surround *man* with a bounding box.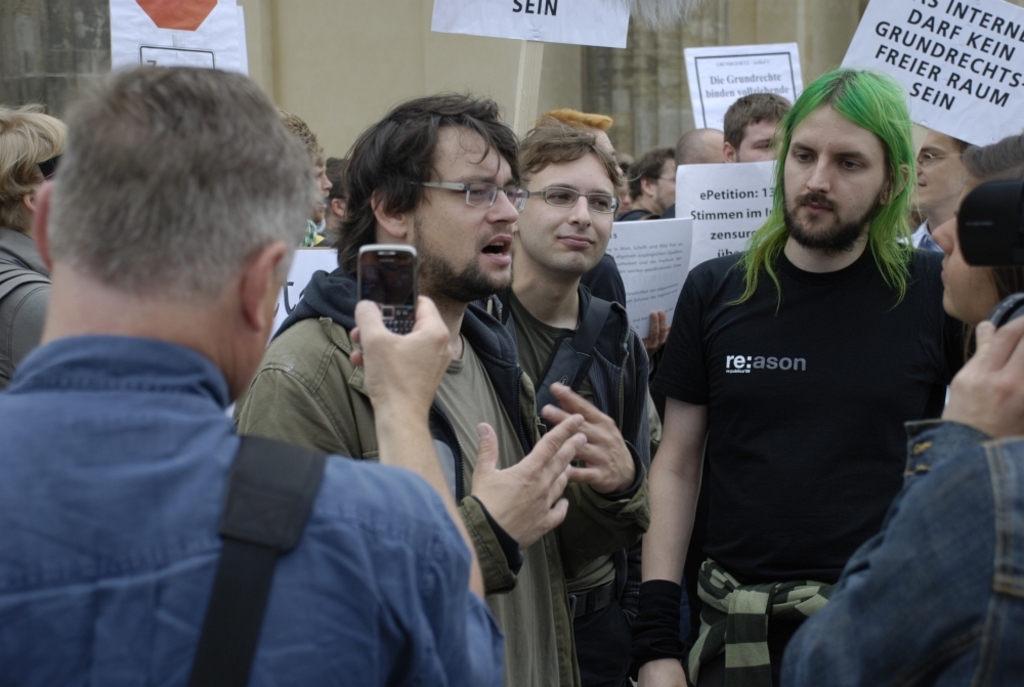
(left=230, top=85, right=656, bottom=686).
